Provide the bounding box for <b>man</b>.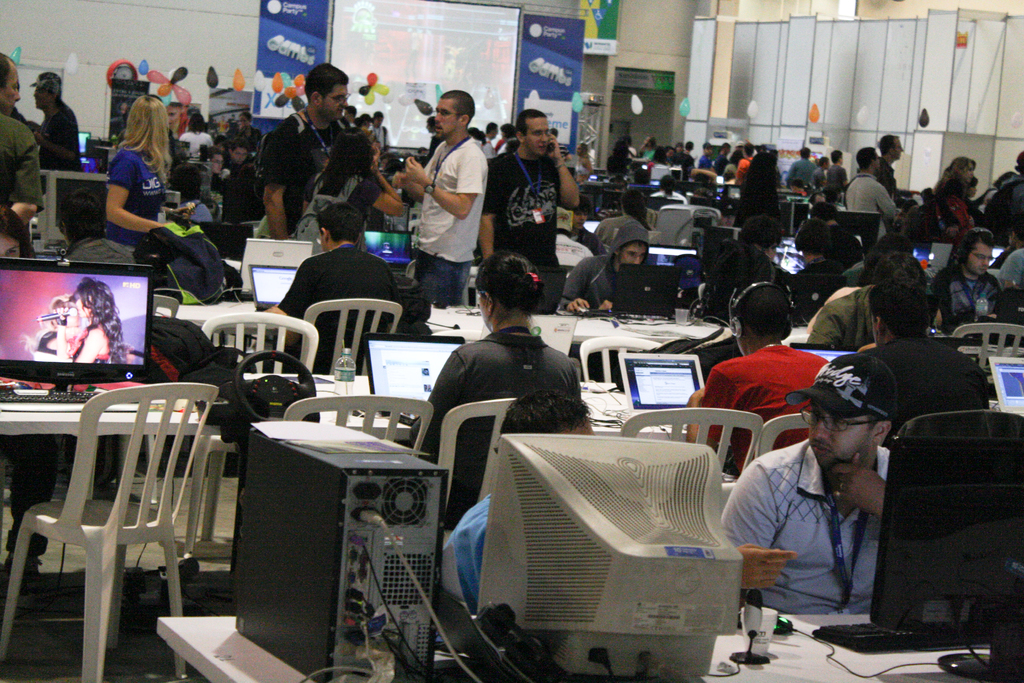
0/51/44/226.
